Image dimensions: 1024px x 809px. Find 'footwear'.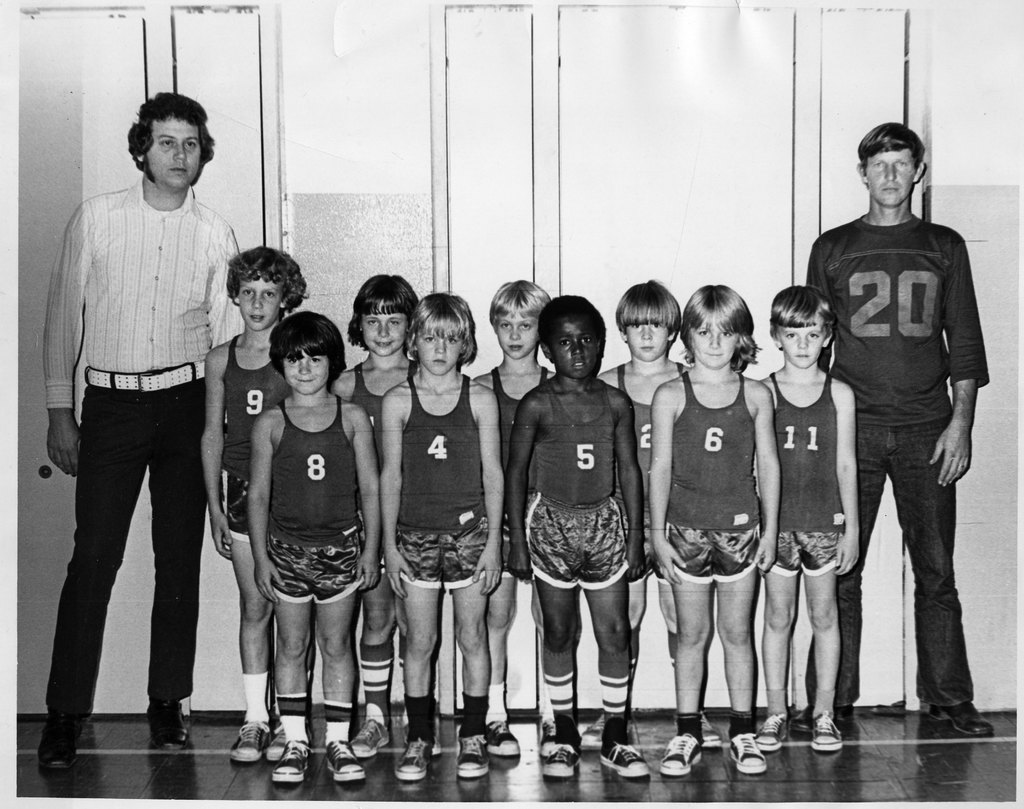
(left=790, top=705, right=854, bottom=731).
